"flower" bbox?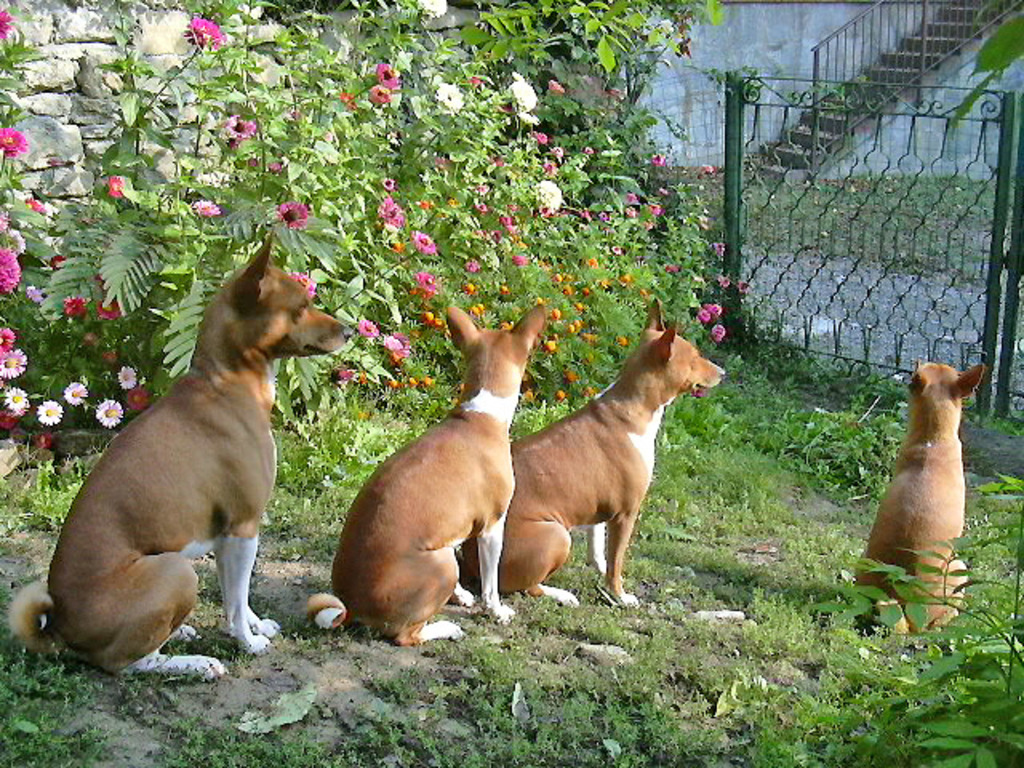
locate(114, 173, 130, 206)
